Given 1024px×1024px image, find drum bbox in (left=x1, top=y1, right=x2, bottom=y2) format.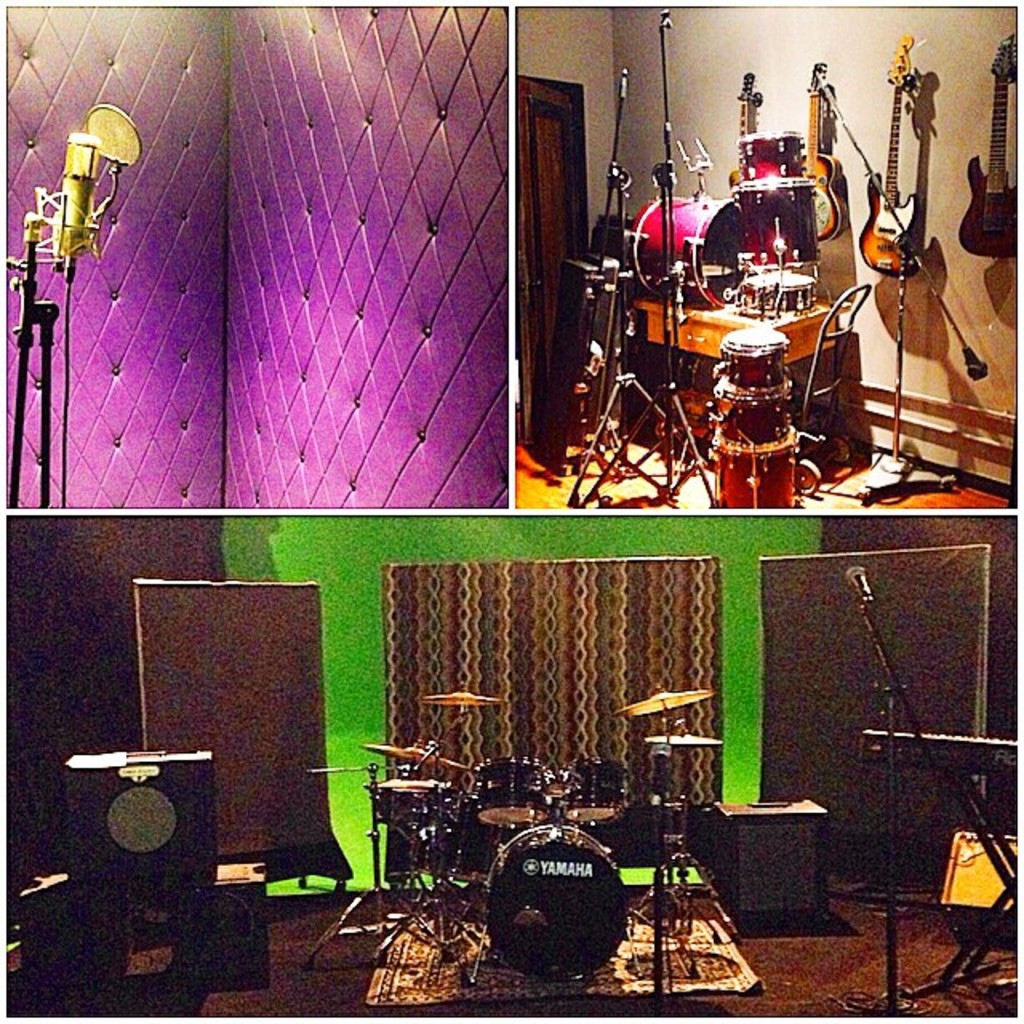
(left=710, top=445, right=802, bottom=509).
